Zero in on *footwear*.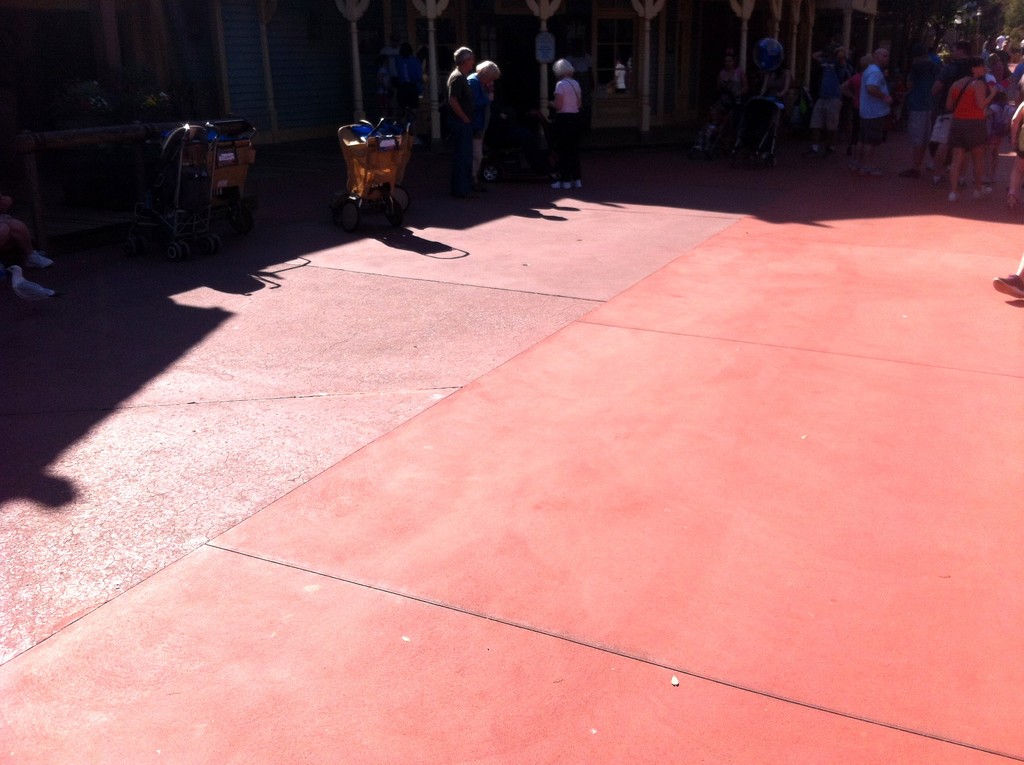
Zeroed in: bbox(34, 253, 55, 271).
